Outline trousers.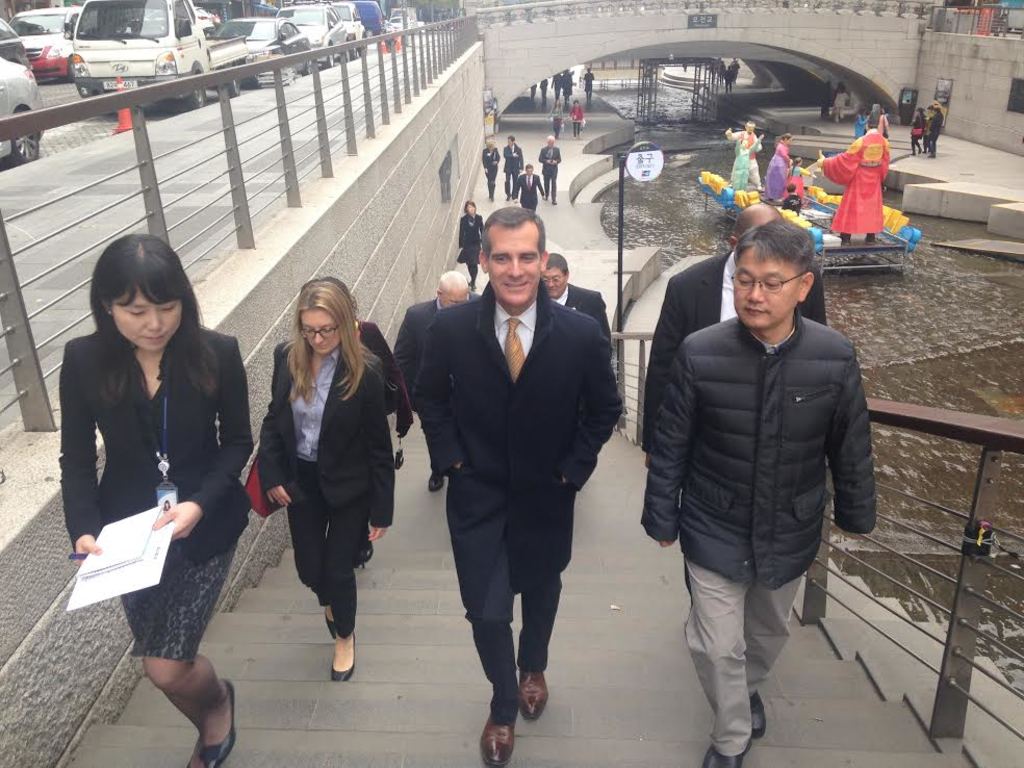
Outline: x1=672 y1=548 x2=799 y2=738.
